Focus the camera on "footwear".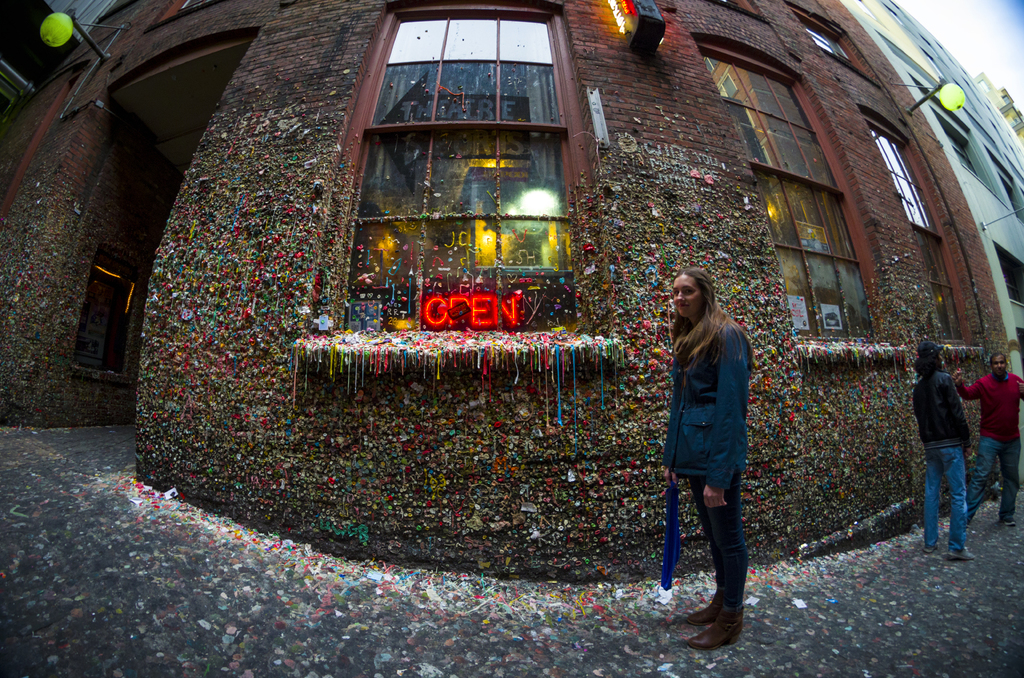
Focus region: crop(1000, 517, 1016, 525).
